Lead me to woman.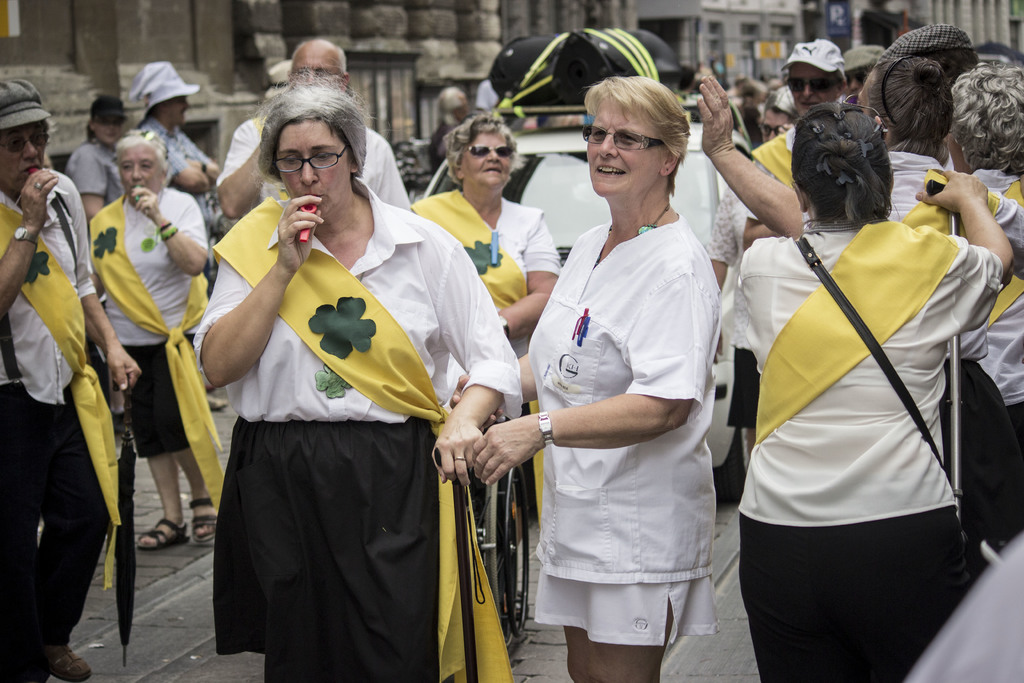
Lead to locate(410, 110, 565, 358).
